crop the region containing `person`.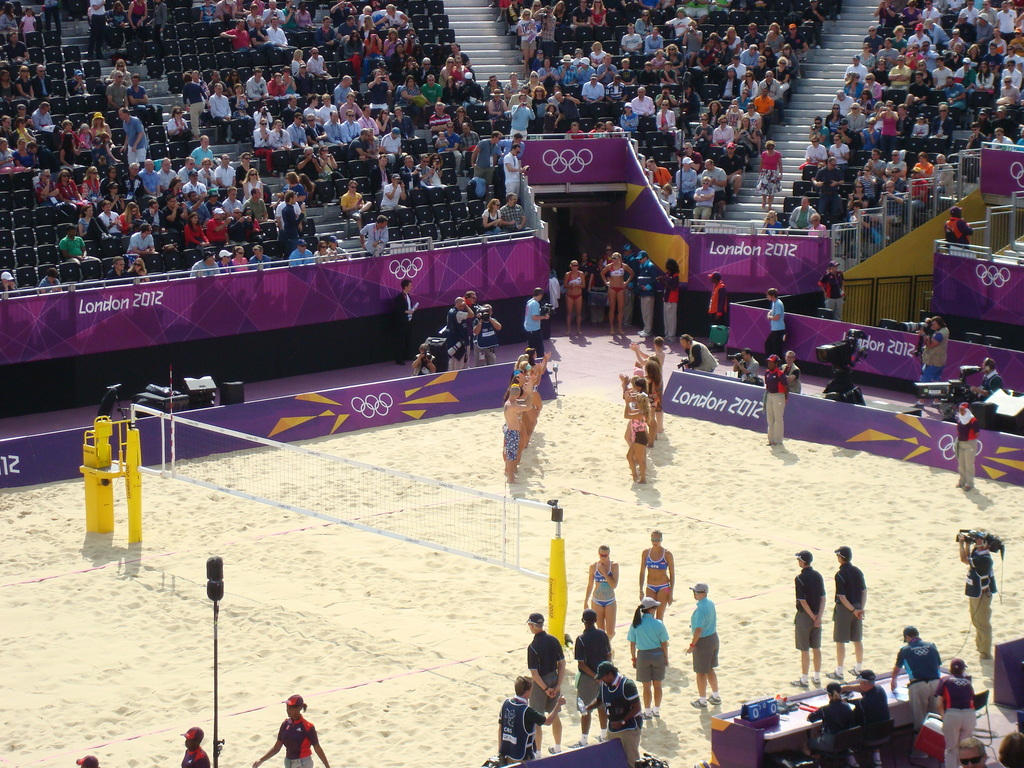
Crop region: x1=792 y1=189 x2=813 y2=233.
